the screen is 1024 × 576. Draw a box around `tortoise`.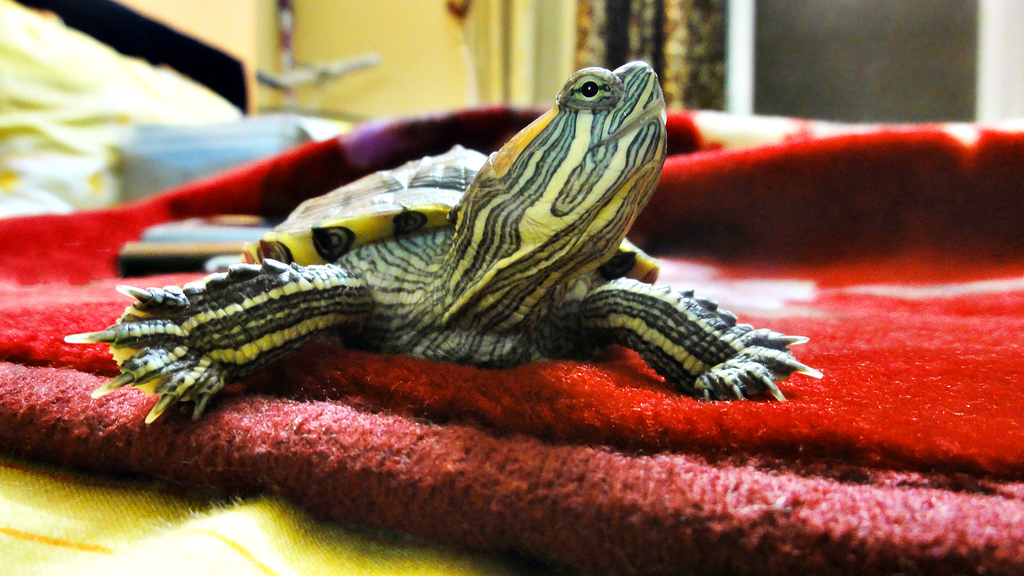
[63, 58, 824, 425].
